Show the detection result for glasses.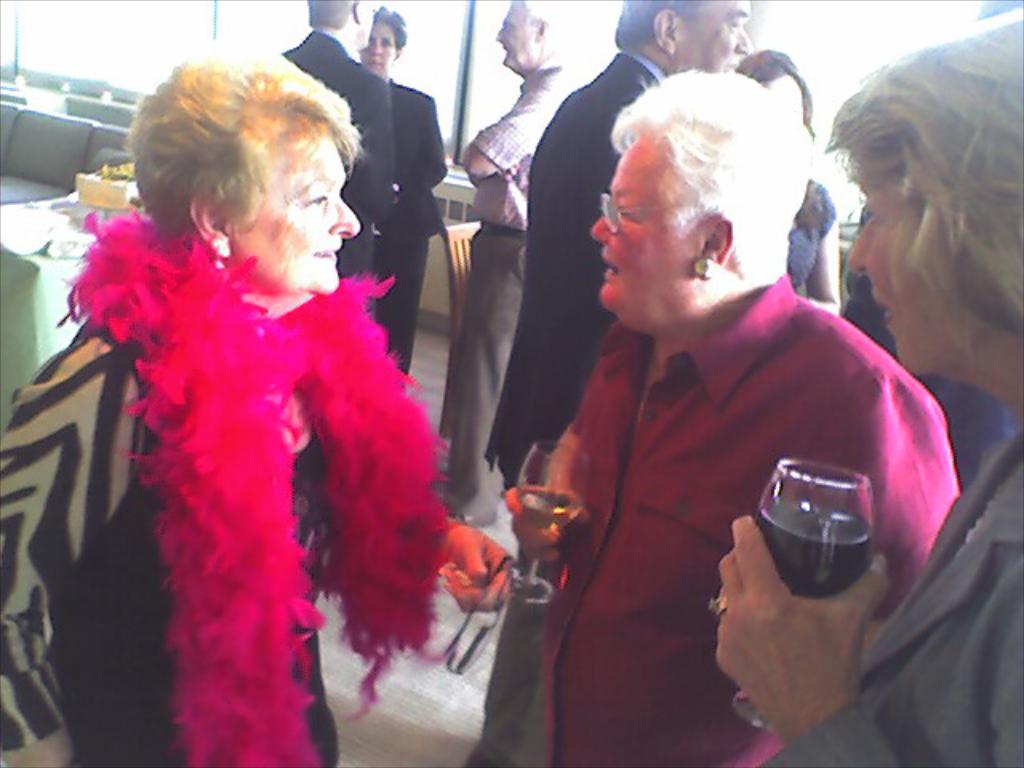
<bbox>595, 190, 683, 238</bbox>.
